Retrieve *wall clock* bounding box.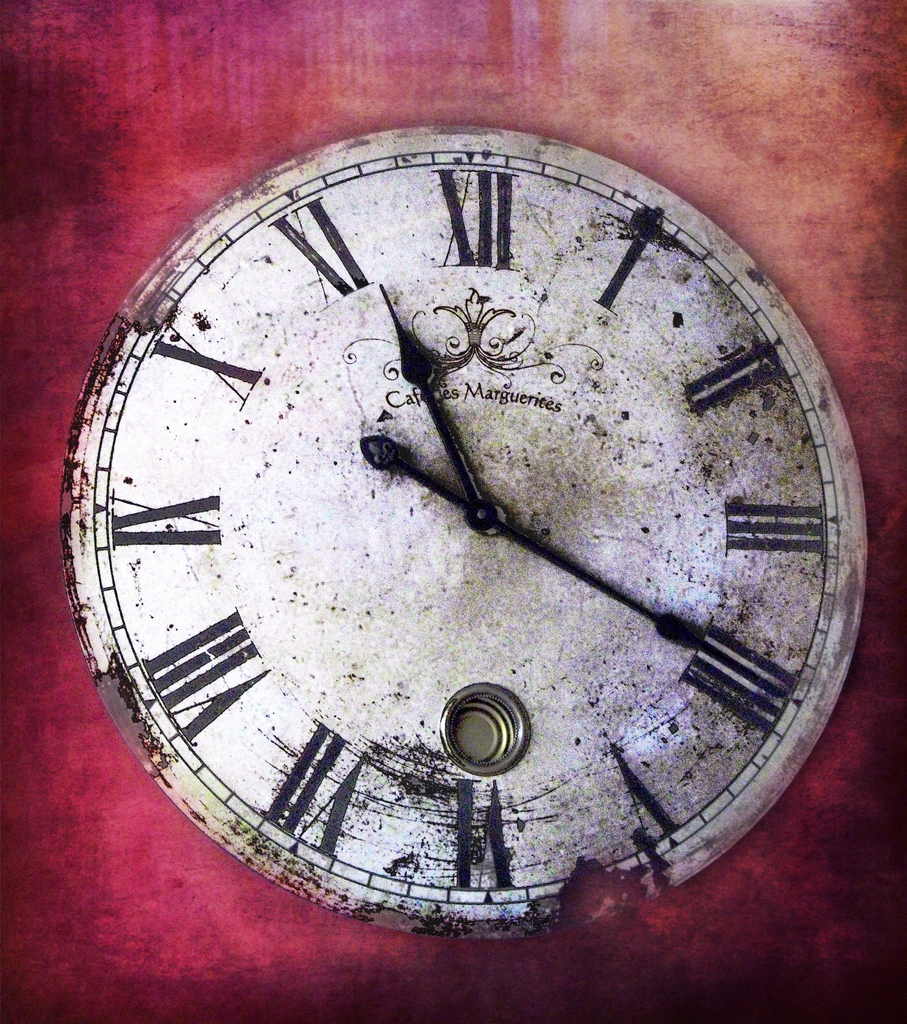
Bounding box: box=[51, 115, 873, 941].
